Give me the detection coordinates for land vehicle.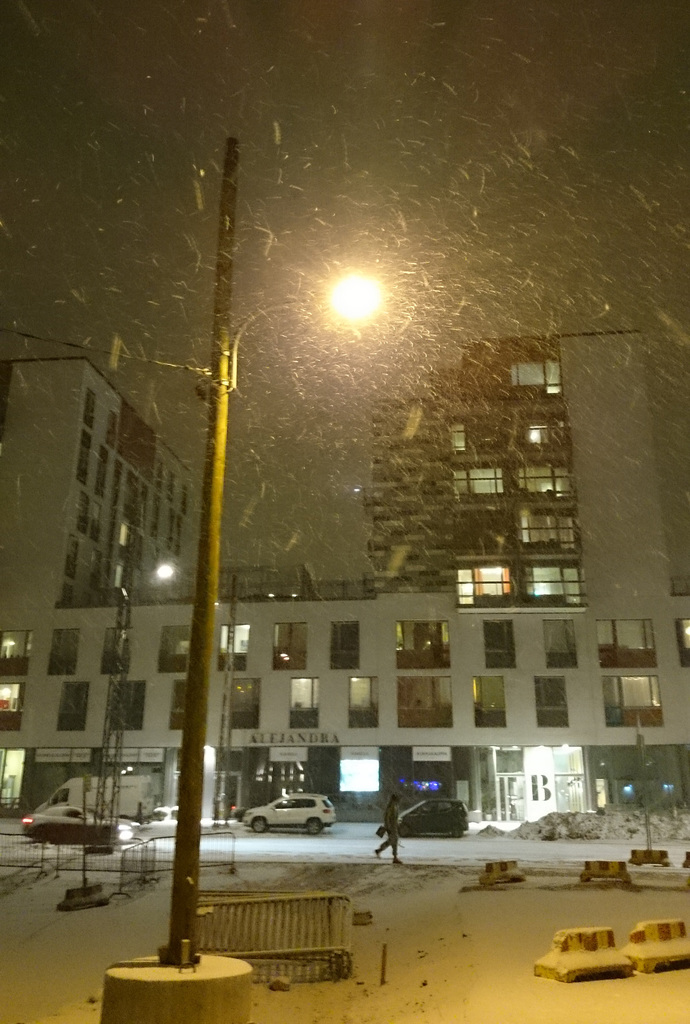
Rect(237, 781, 335, 838).
